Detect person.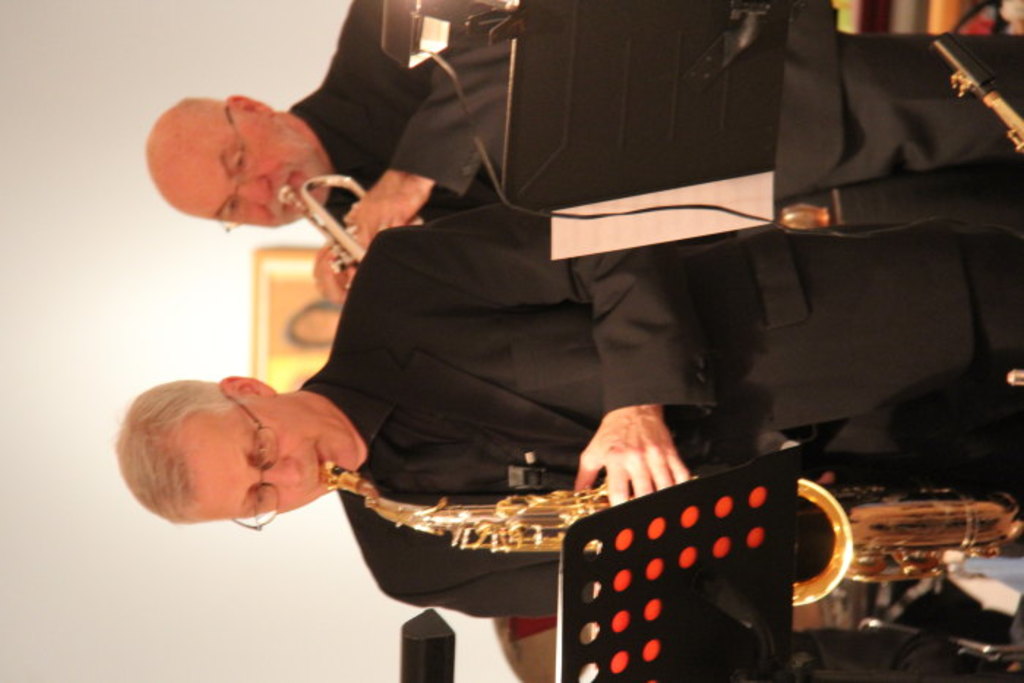
Detected at [x1=118, y1=200, x2=1023, y2=620].
